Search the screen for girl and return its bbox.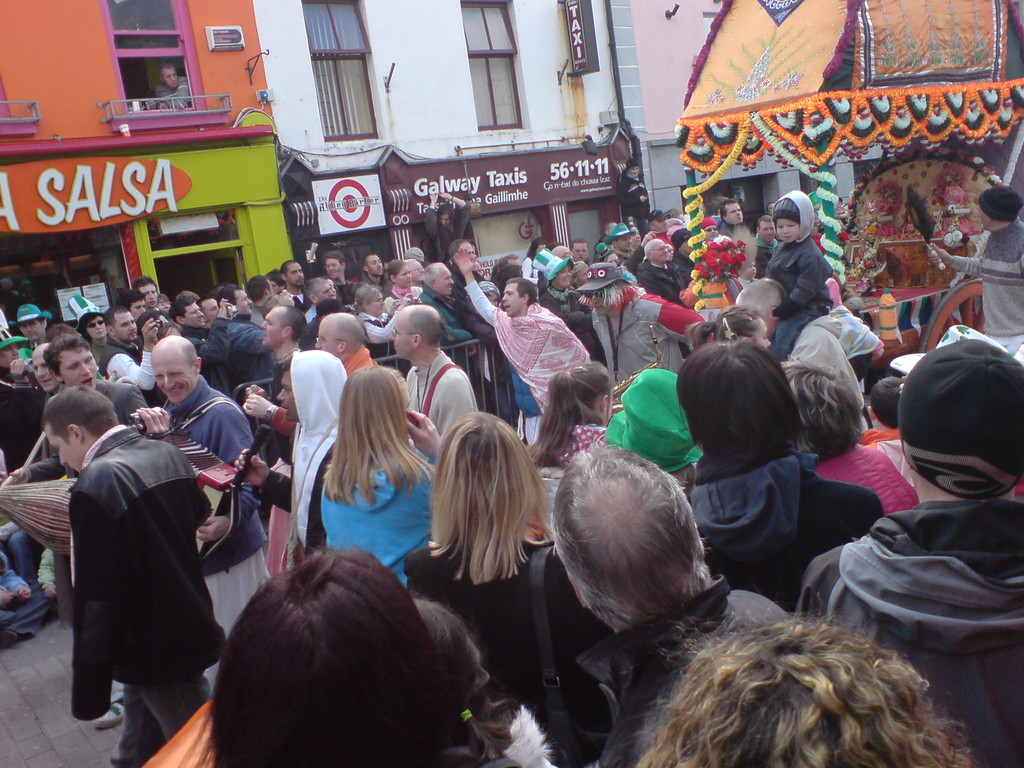
Found: 419 596 543 767.
